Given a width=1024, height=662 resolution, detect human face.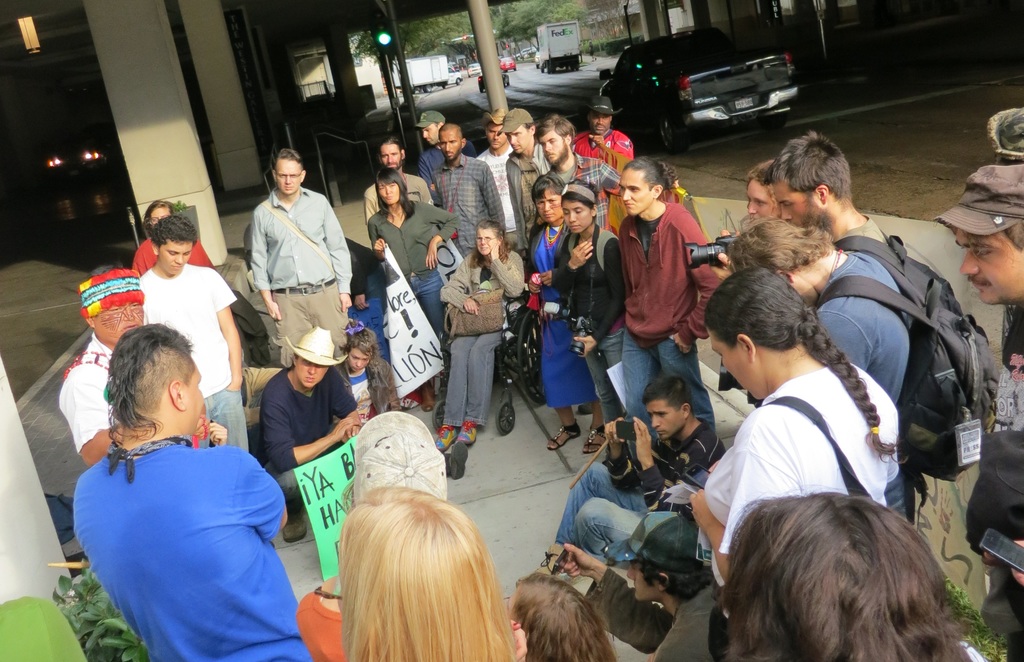
box=[377, 179, 399, 204].
